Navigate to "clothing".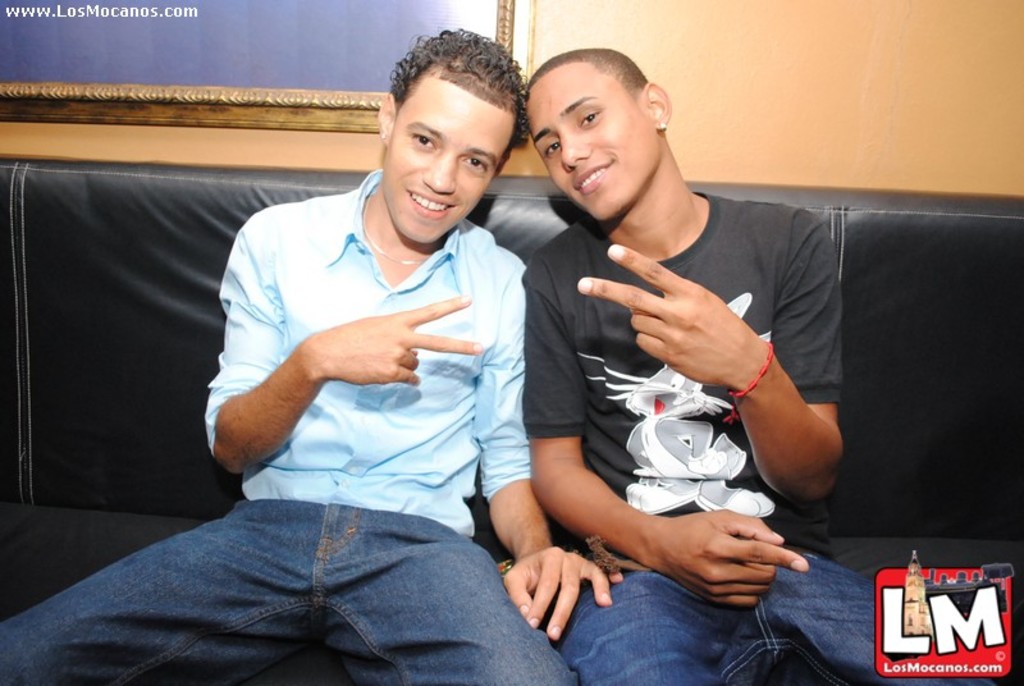
Navigation target: detection(0, 172, 577, 685).
